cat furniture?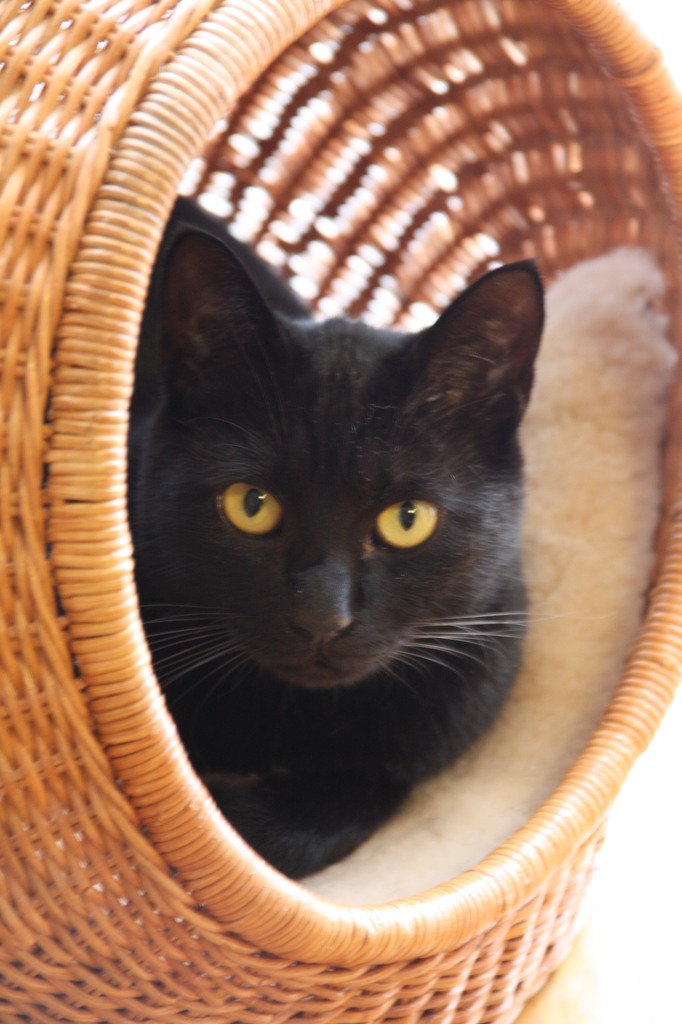
0/0/681/1023
